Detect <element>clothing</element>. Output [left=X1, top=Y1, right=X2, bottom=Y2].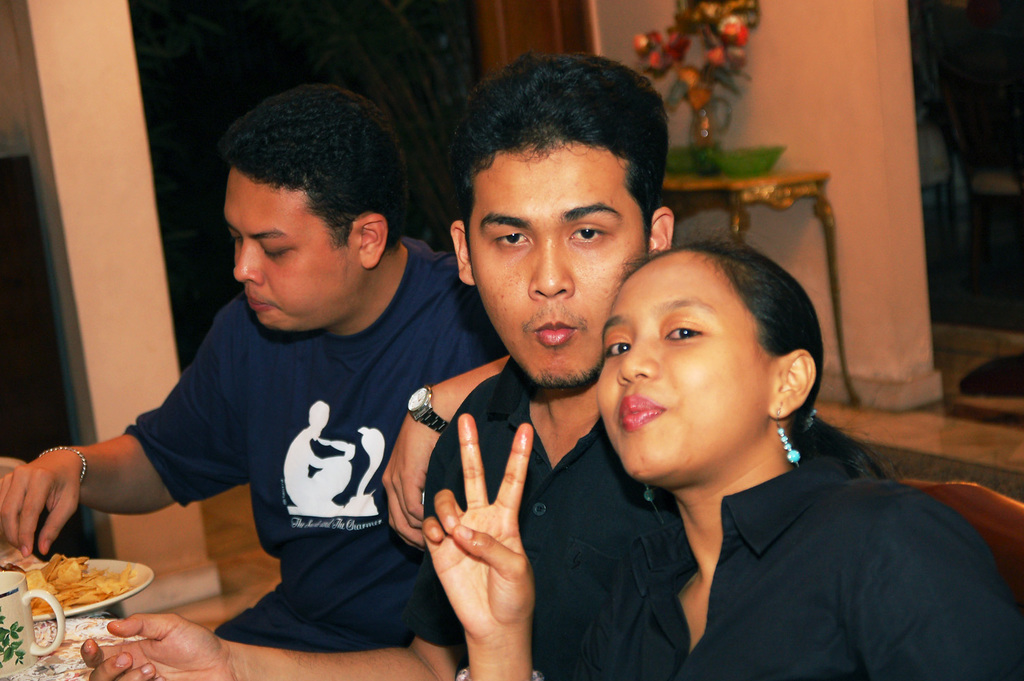
[left=536, top=364, right=979, bottom=680].
